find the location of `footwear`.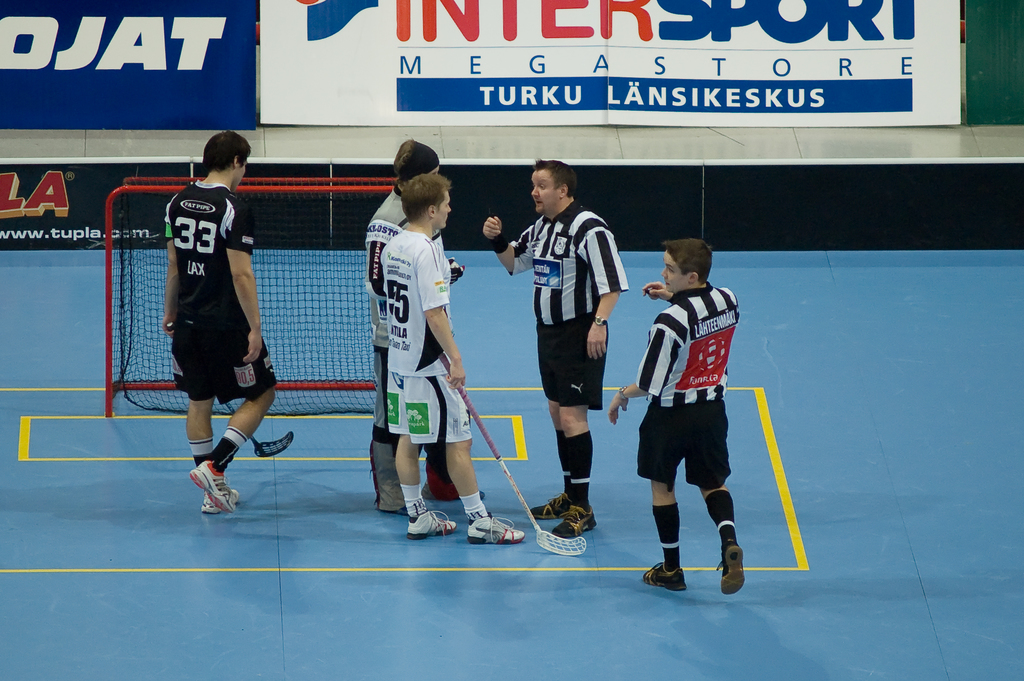
Location: x1=643 y1=564 x2=685 y2=591.
